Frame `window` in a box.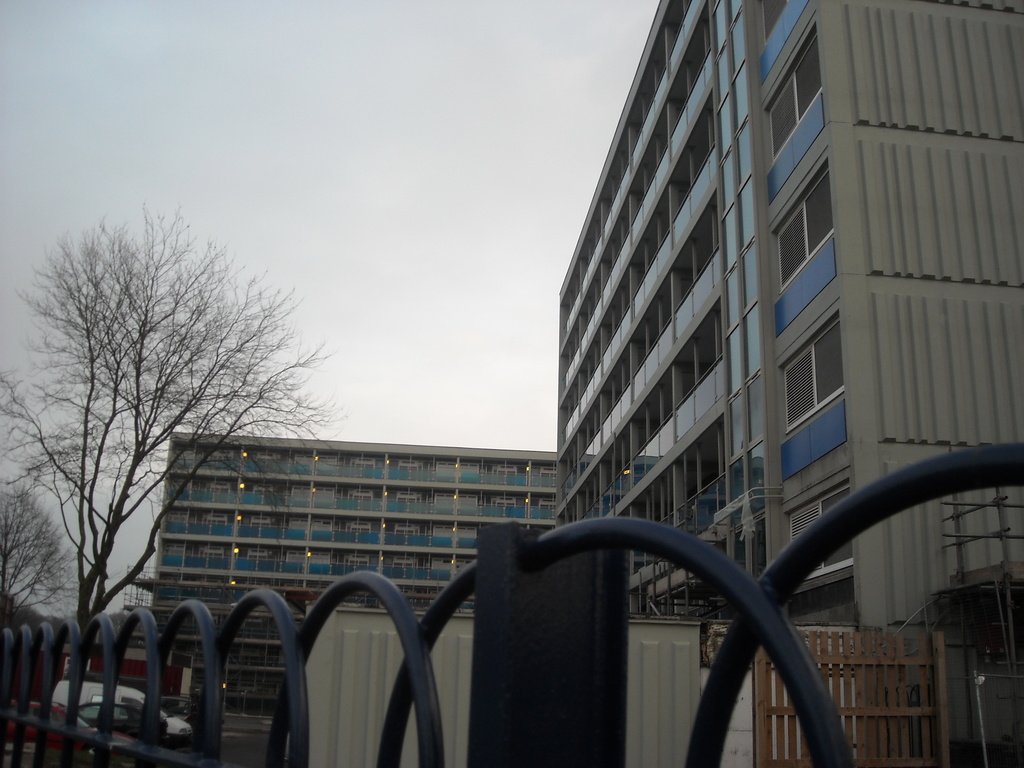
region(723, 328, 742, 386).
